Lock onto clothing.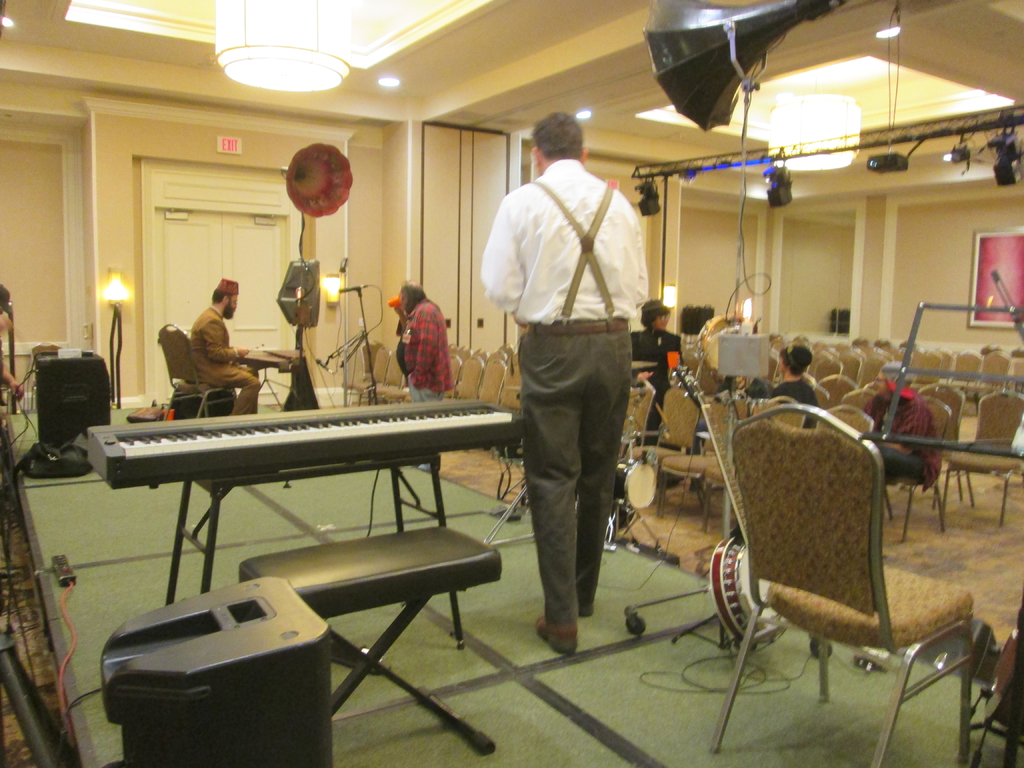
Locked: [left=769, top=376, right=830, bottom=428].
